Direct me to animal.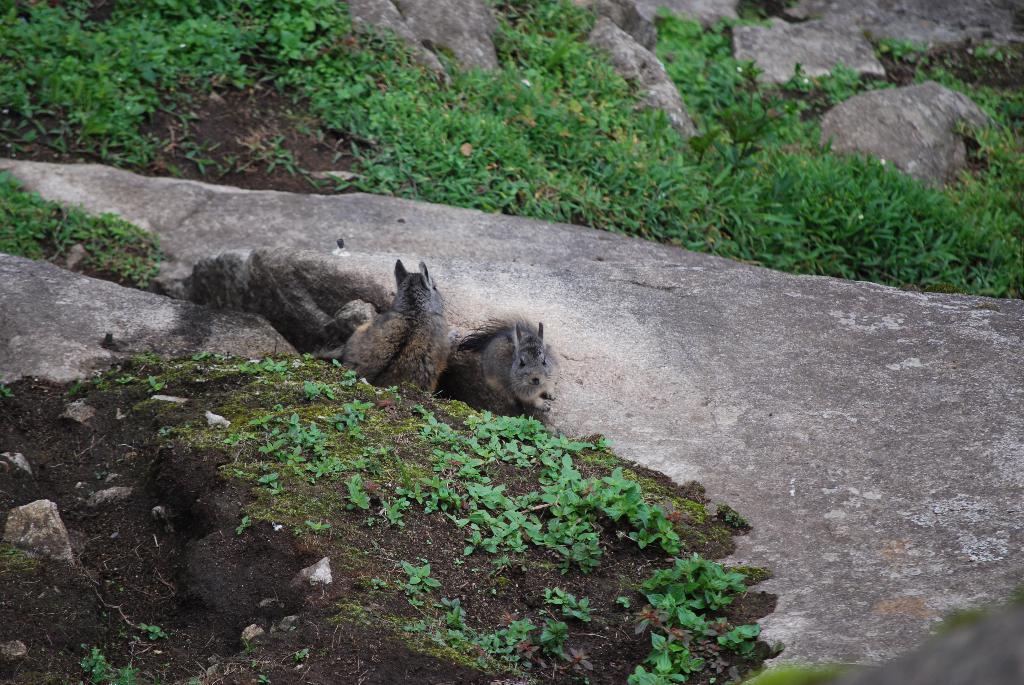
Direction: pyautogui.locateOnScreen(419, 323, 573, 423).
